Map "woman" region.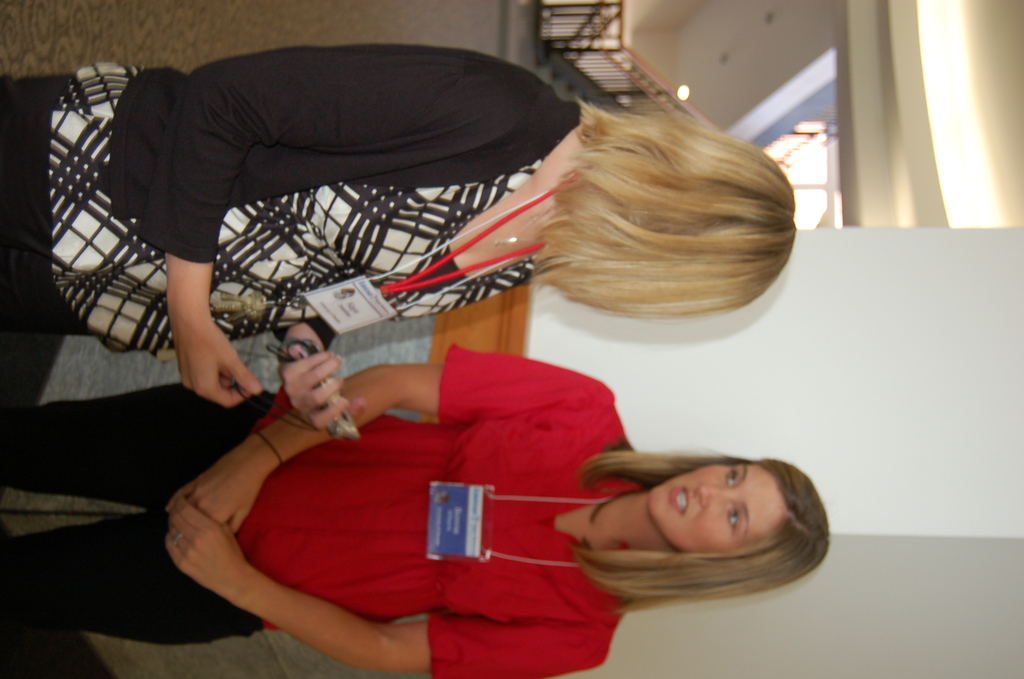
Mapped to <box>0,42,797,432</box>.
